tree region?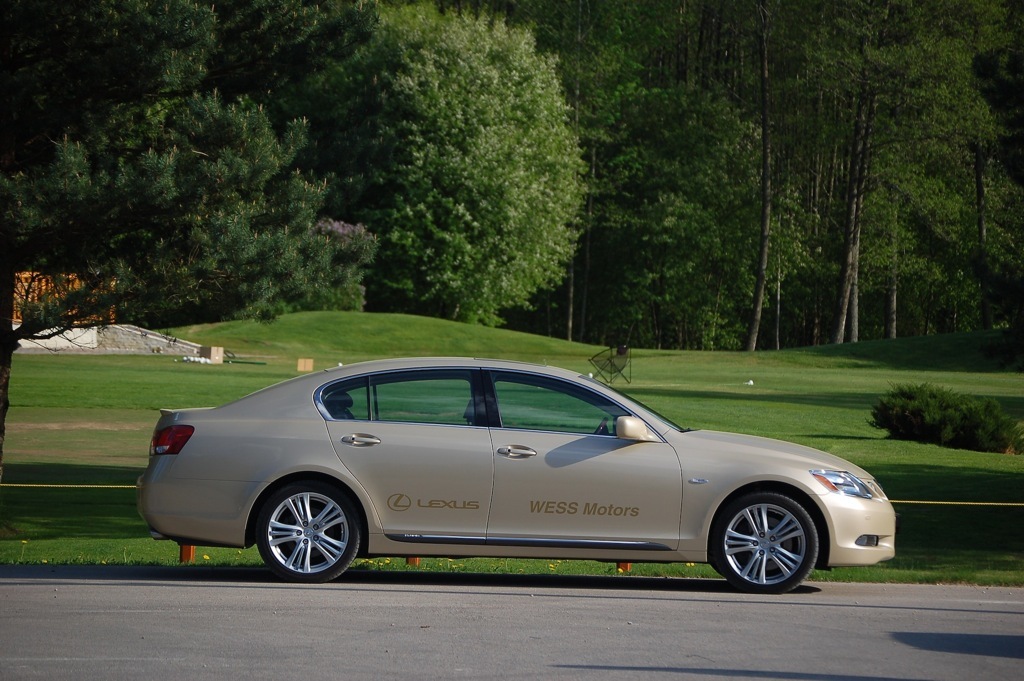
bbox(532, 0, 632, 345)
